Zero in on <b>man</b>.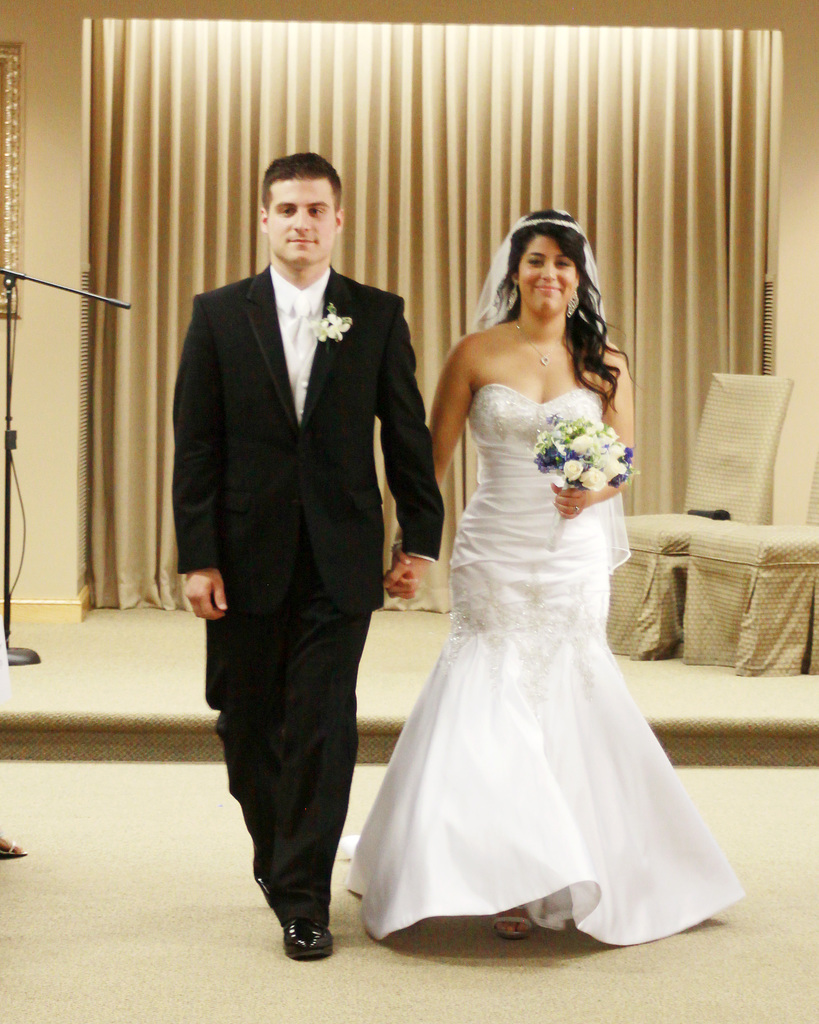
Zeroed in: 164/118/438/920.
